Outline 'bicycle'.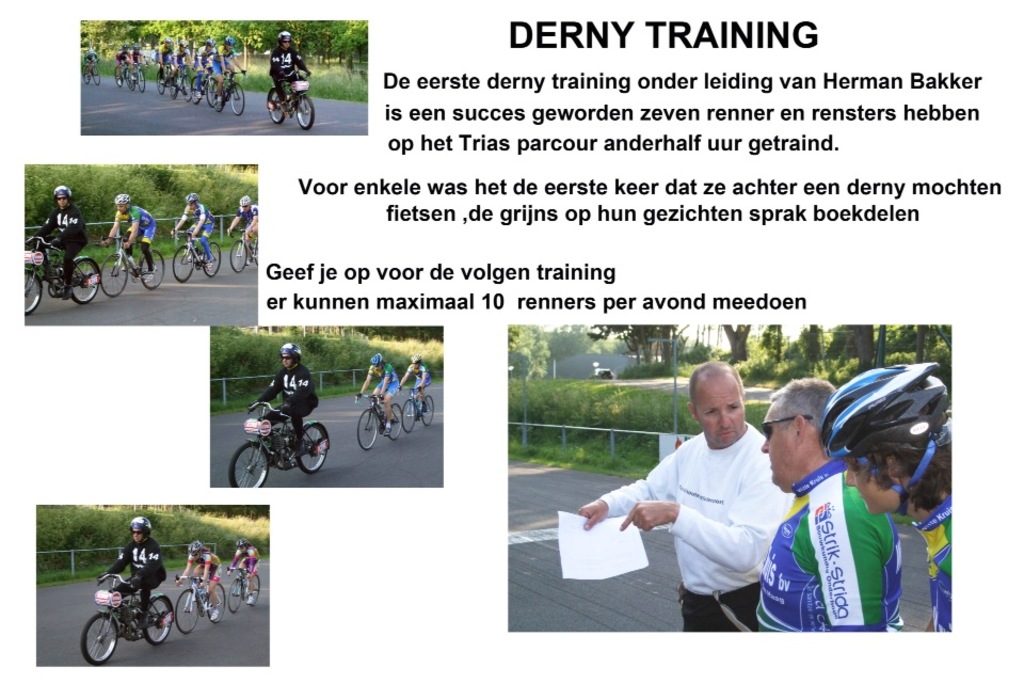
Outline: pyautogui.locateOnScreen(174, 571, 227, 635).
